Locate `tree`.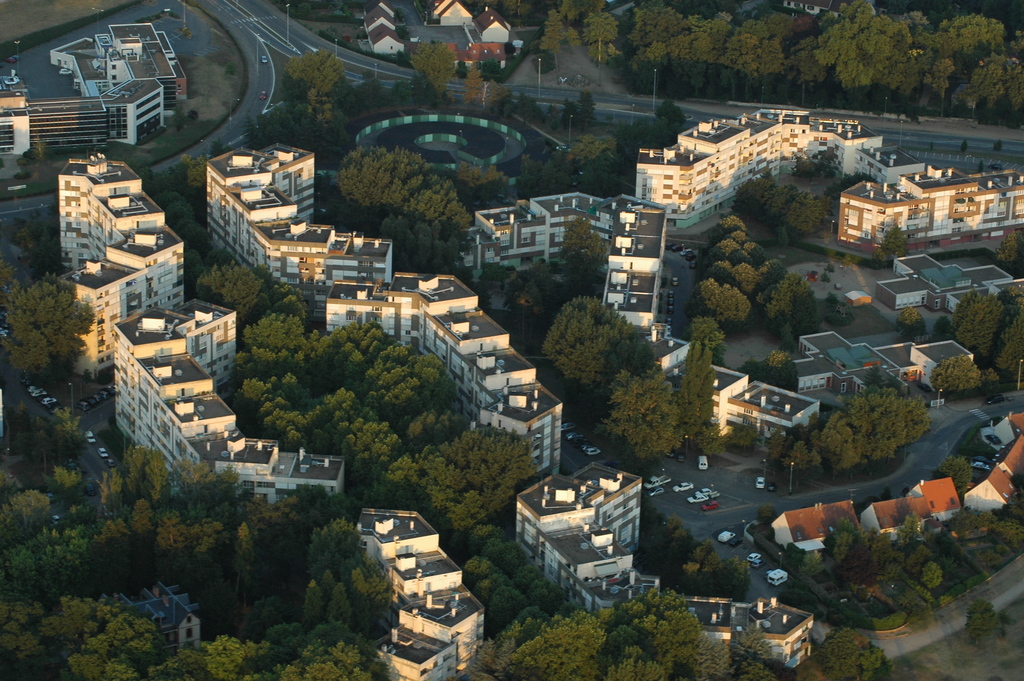
Bounding box: 212,138,232,161.
